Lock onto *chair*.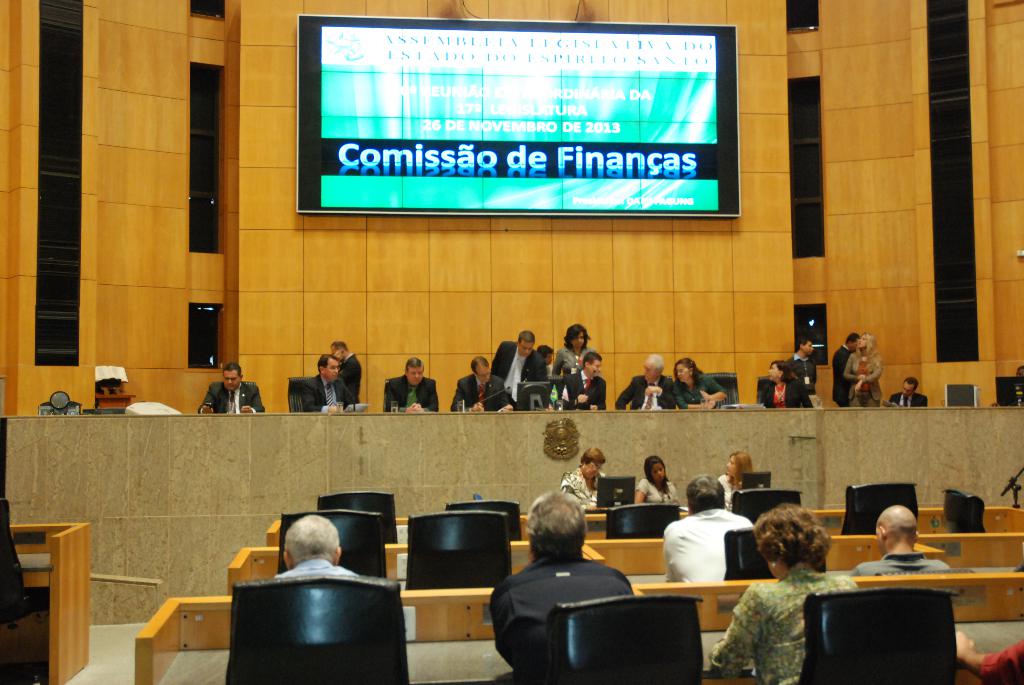
Locked: <bbox>942, 489, 985, 533</bbox>.
